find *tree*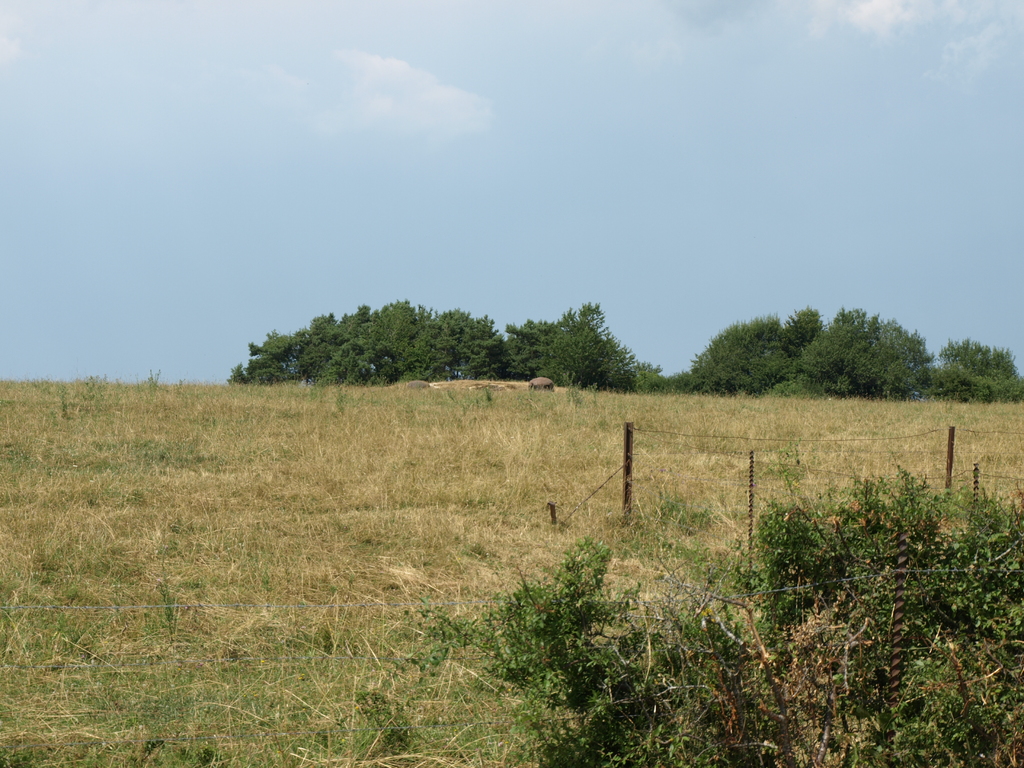
<region>533, 304, 639, 390</region>
